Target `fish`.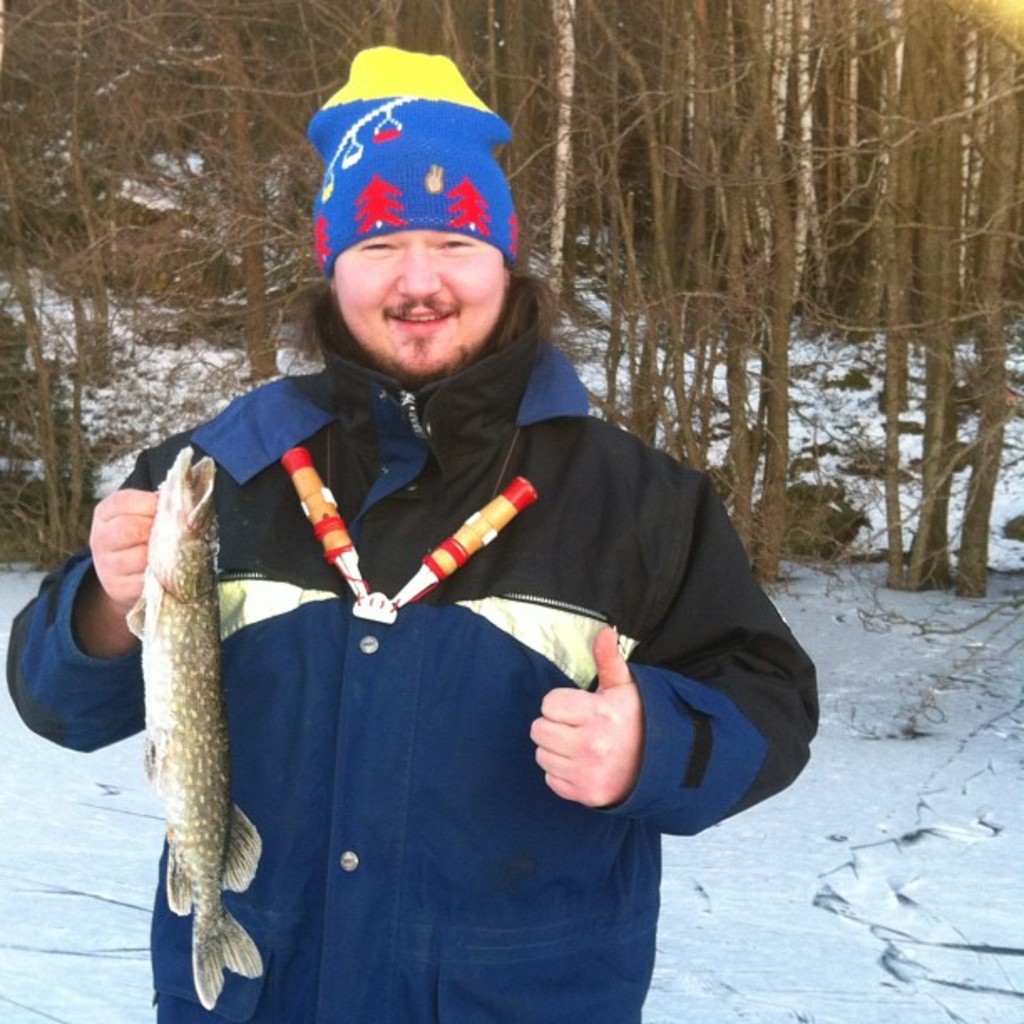
Target region: <region>70, 435, 258, 992</region>.
